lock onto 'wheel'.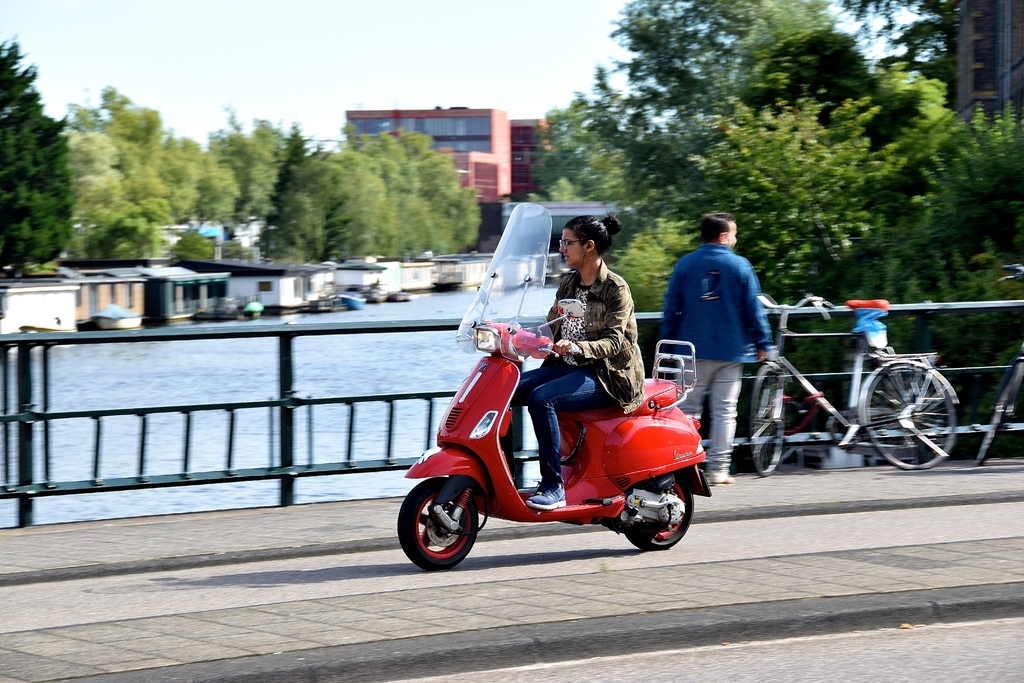
Locked: bbox=(865, 354, 959, 471).
